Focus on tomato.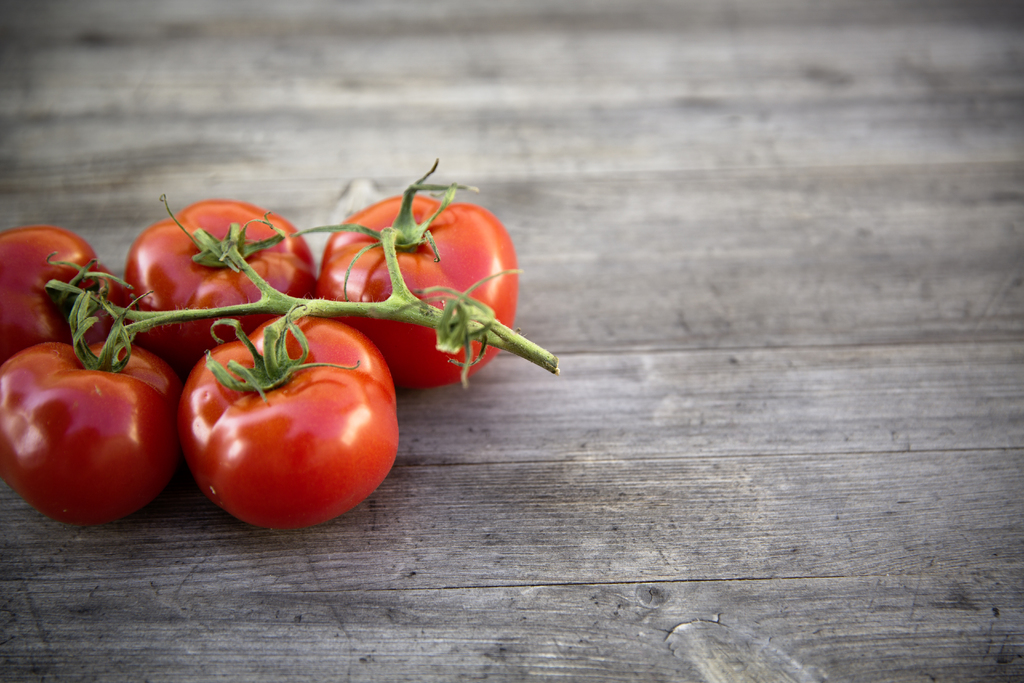
Focused at {"left": 178, "top": 313, "right": 400, "bottom": 527}.
